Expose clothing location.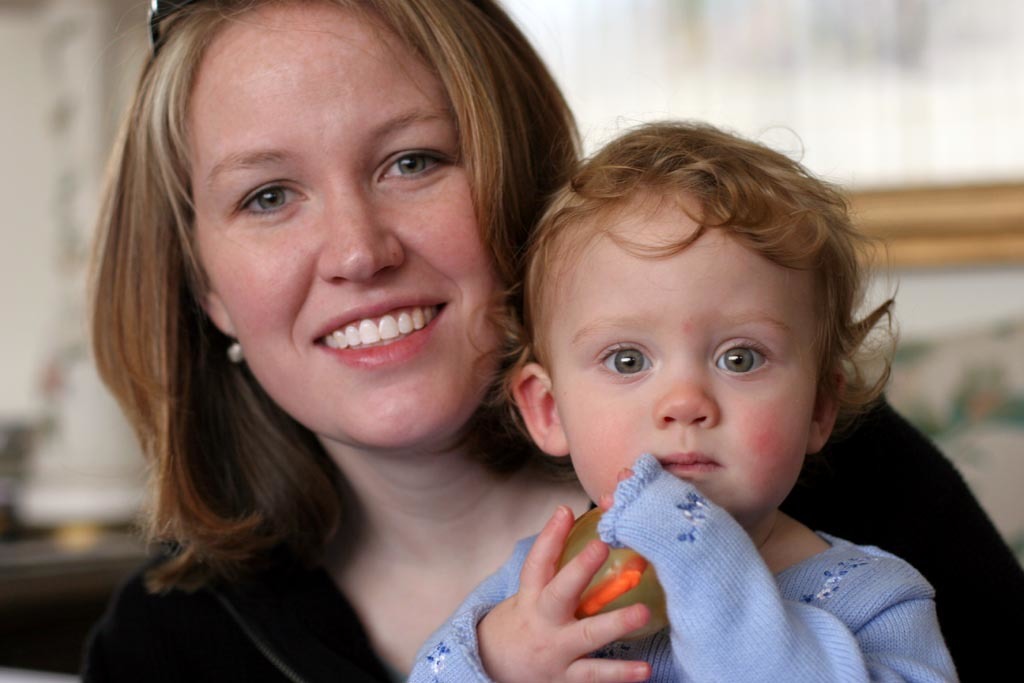
Exposed at bbox(76, 380, 1023, 682).
